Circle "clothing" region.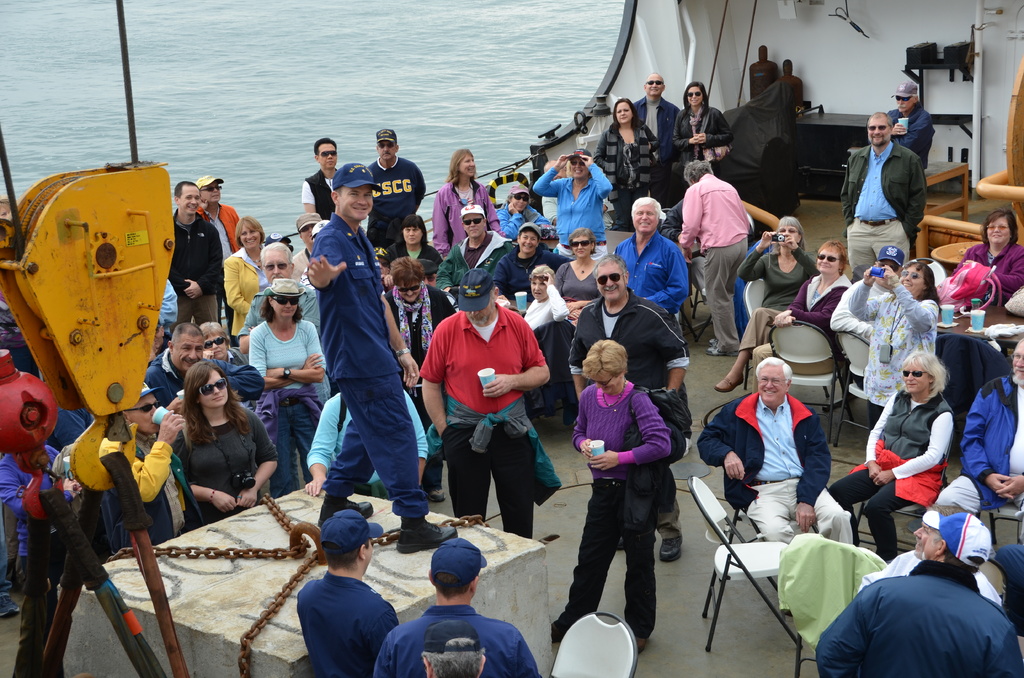
Region: x1=435, y1=229, x2=514, y2=300.
